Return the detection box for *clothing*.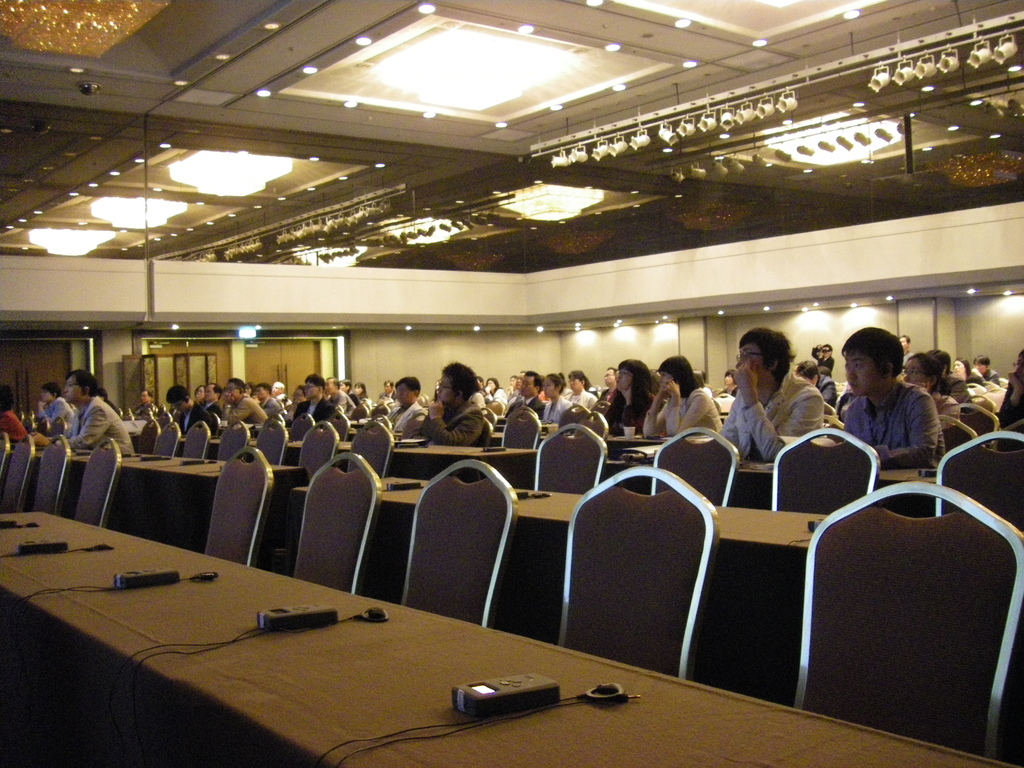
{"x1": 169, "y1": 403, "x2": 216, "y2": 442}.
